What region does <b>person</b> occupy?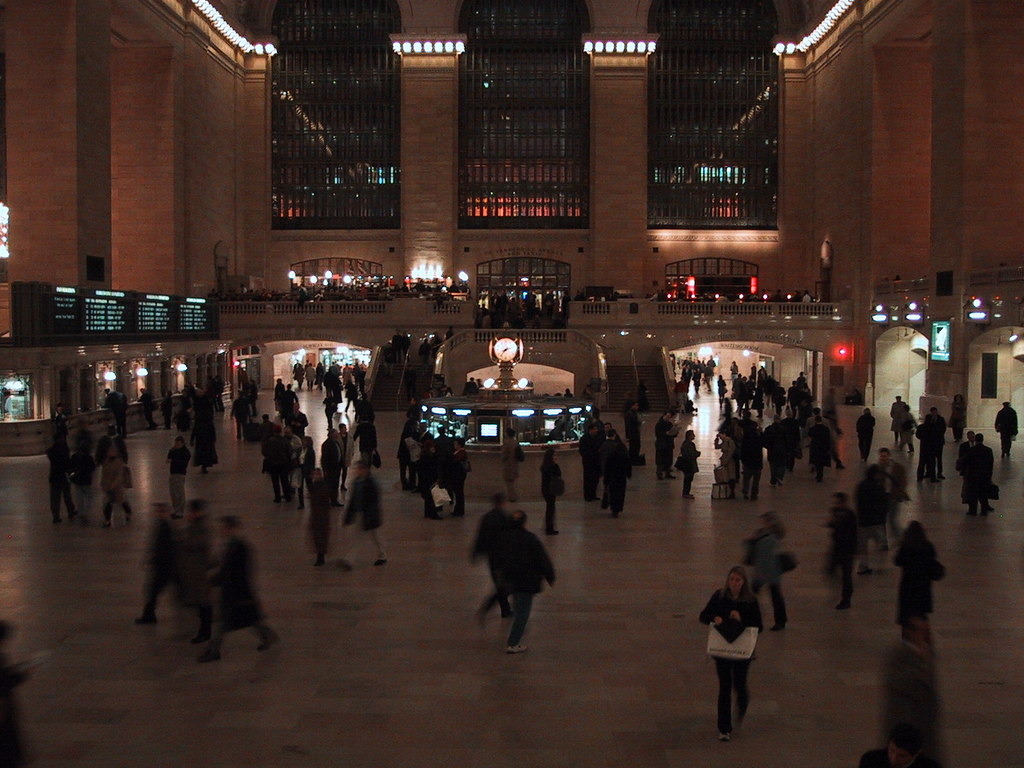
BBox(294, 436, 314, 504).
